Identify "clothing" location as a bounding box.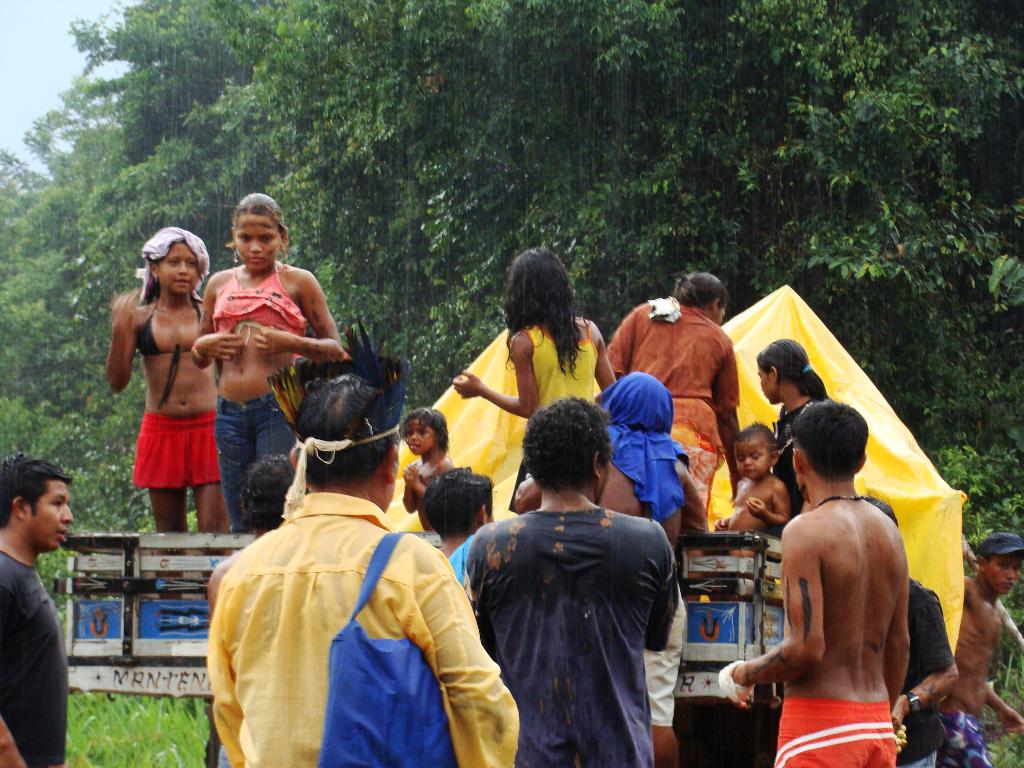
[131,297,225,492].
